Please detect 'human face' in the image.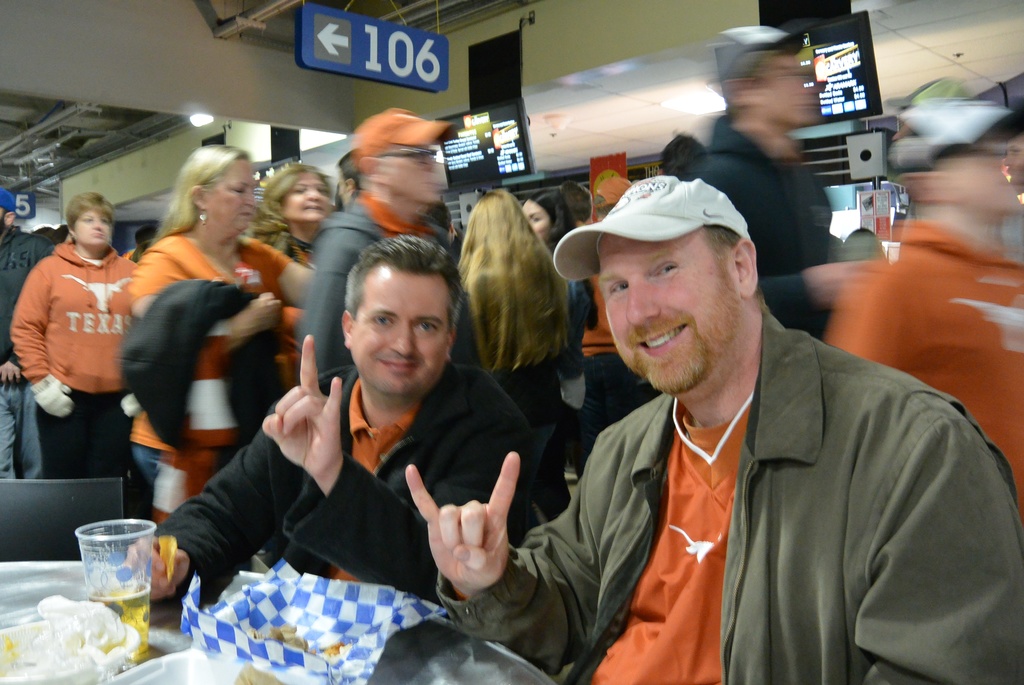
bbox=(595, 238, 731, 397).
